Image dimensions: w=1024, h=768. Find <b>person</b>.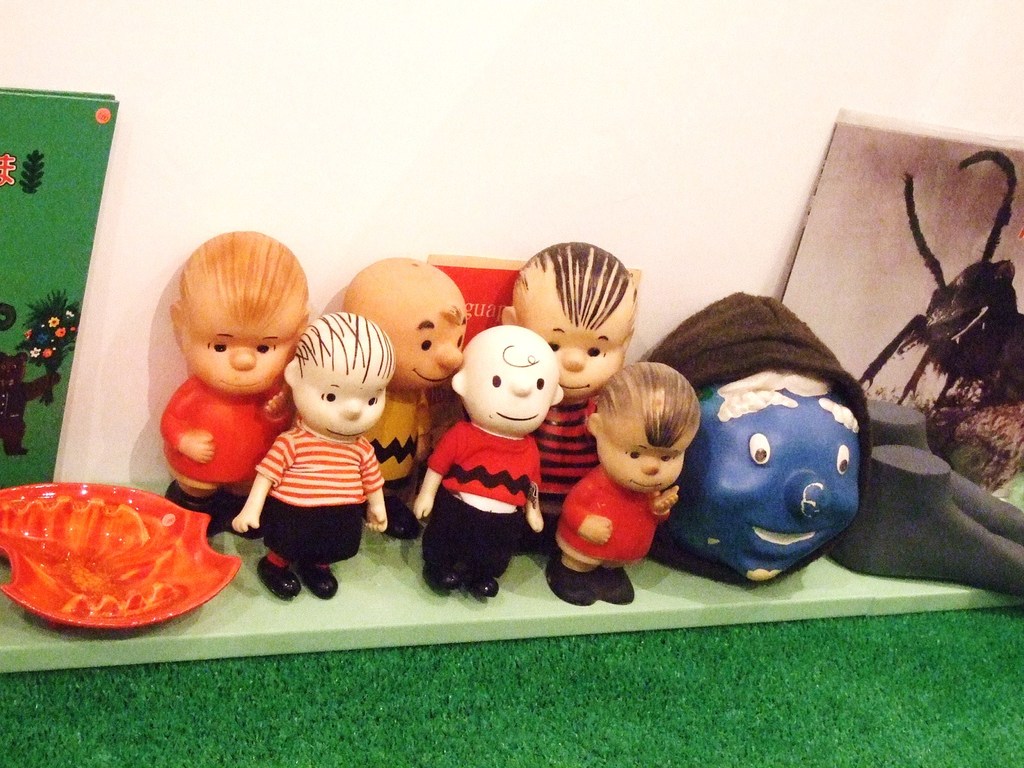
[231,319,388,599].
